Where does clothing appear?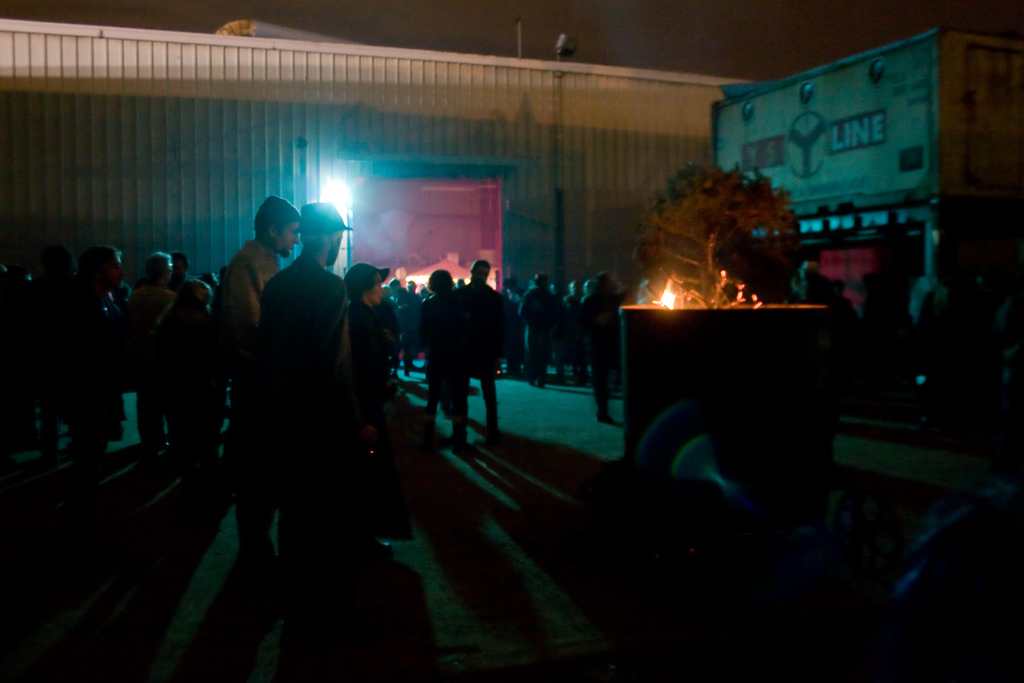
Appears at l=394, t=284, r=415, b=363.
